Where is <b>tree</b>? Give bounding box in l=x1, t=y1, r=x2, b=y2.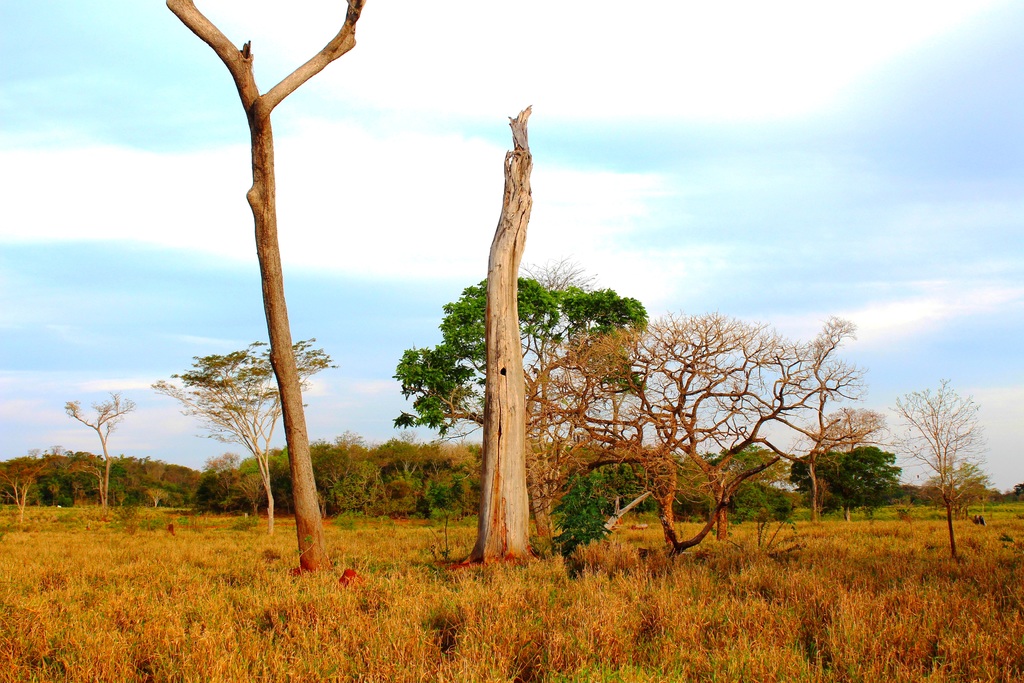
l=790, t=449, r=865, b=518.
